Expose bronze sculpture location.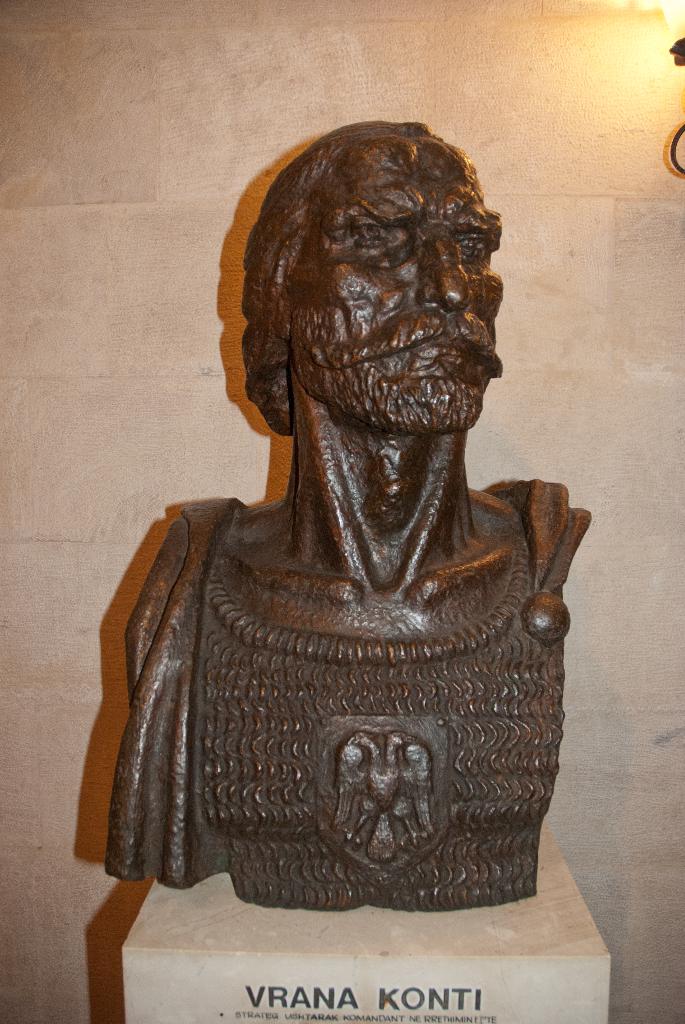
Exposed at 87:123:622:913.
